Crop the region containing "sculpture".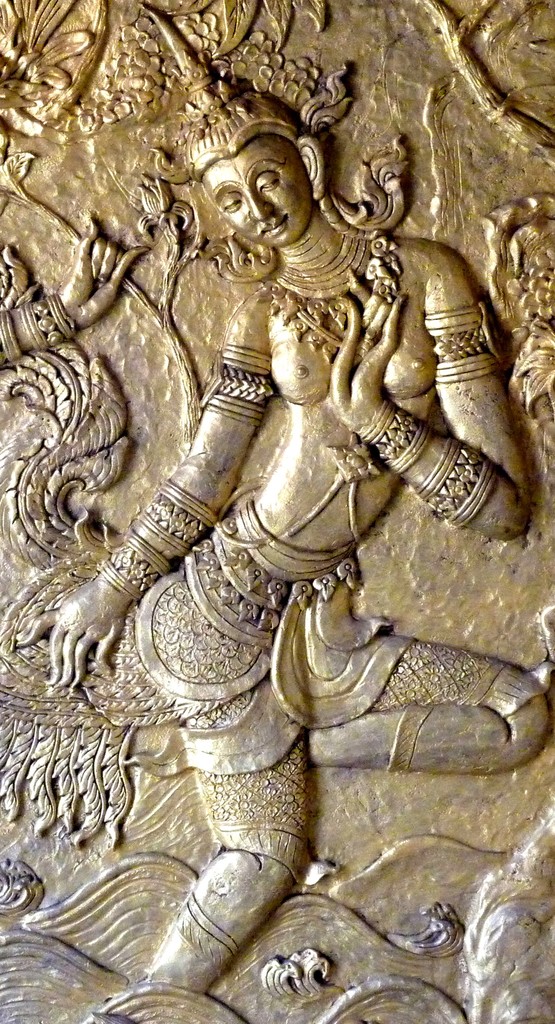
Crop region: <bbox>0, 211, 156, 391</bbox>.
